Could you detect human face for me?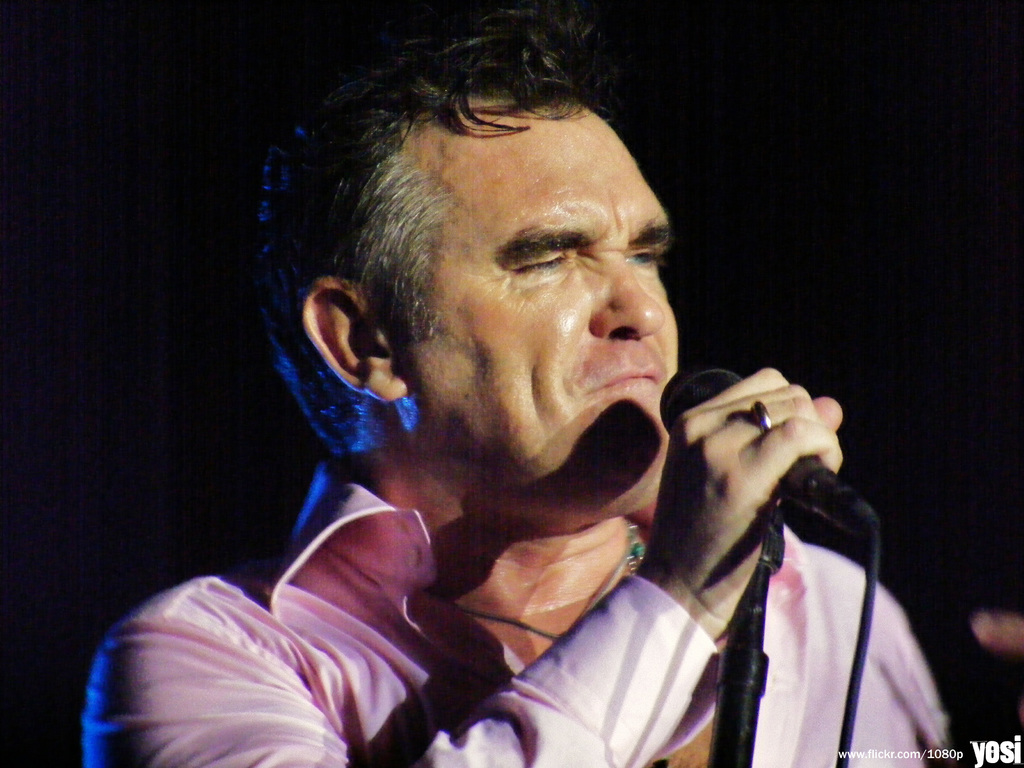
Detection result: bbox=(390, 95, 678, 519).
